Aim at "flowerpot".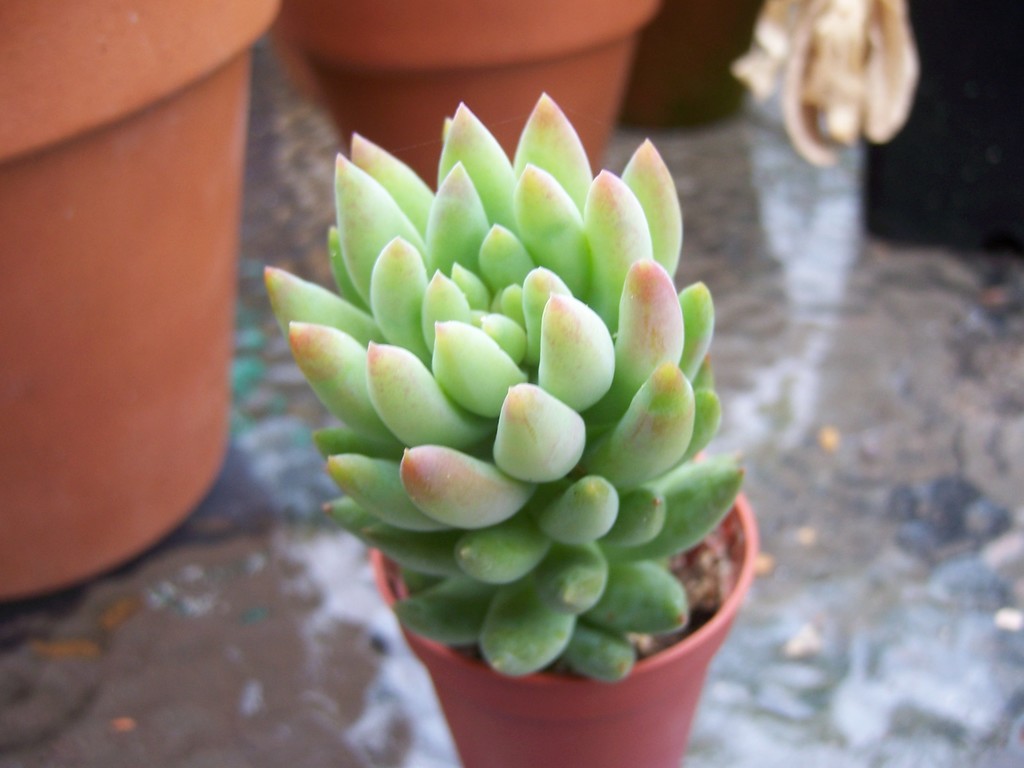
Aimed at locate(1, 0, 279, 598).
